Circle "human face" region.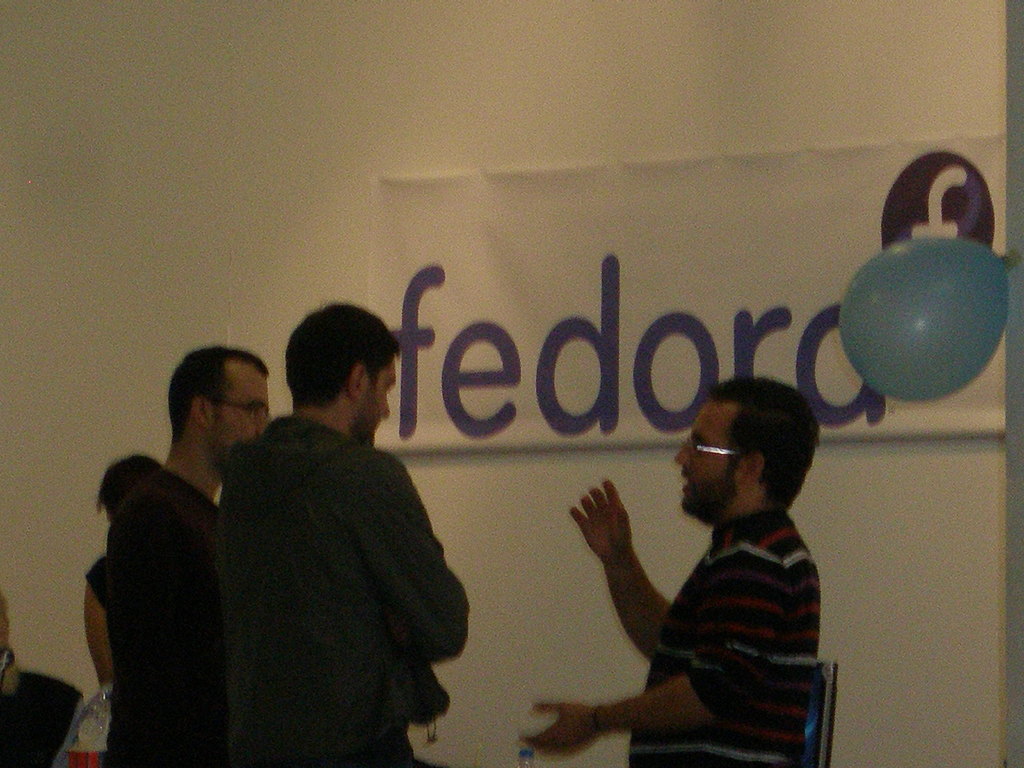
Region: crop(211, 362, 274, 474).
